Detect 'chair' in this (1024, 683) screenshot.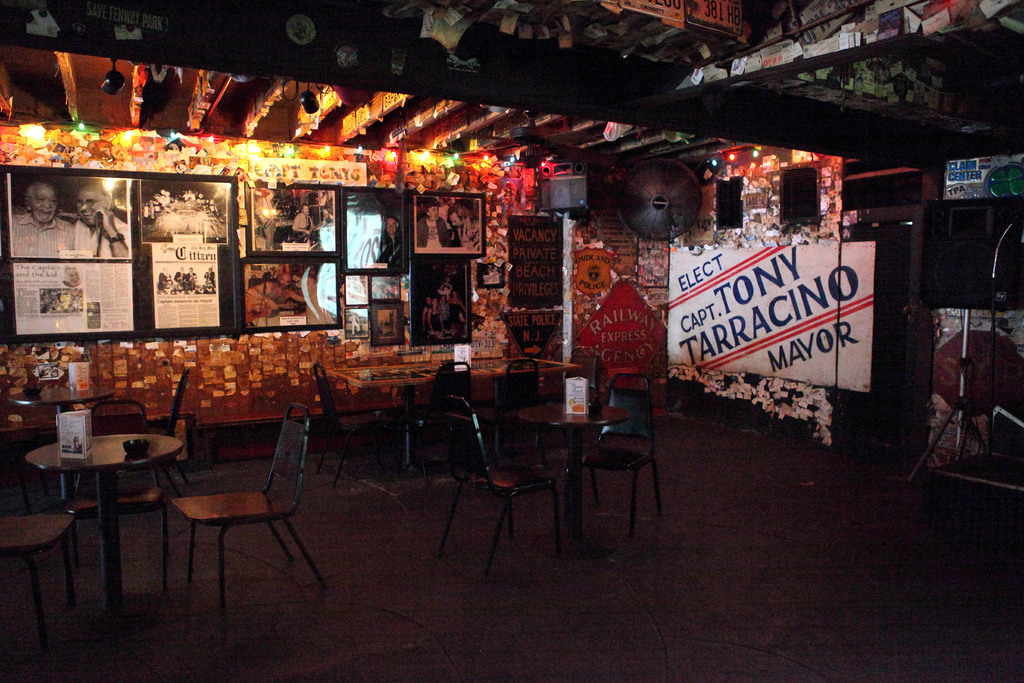
Detection: 150/365/197/500.
